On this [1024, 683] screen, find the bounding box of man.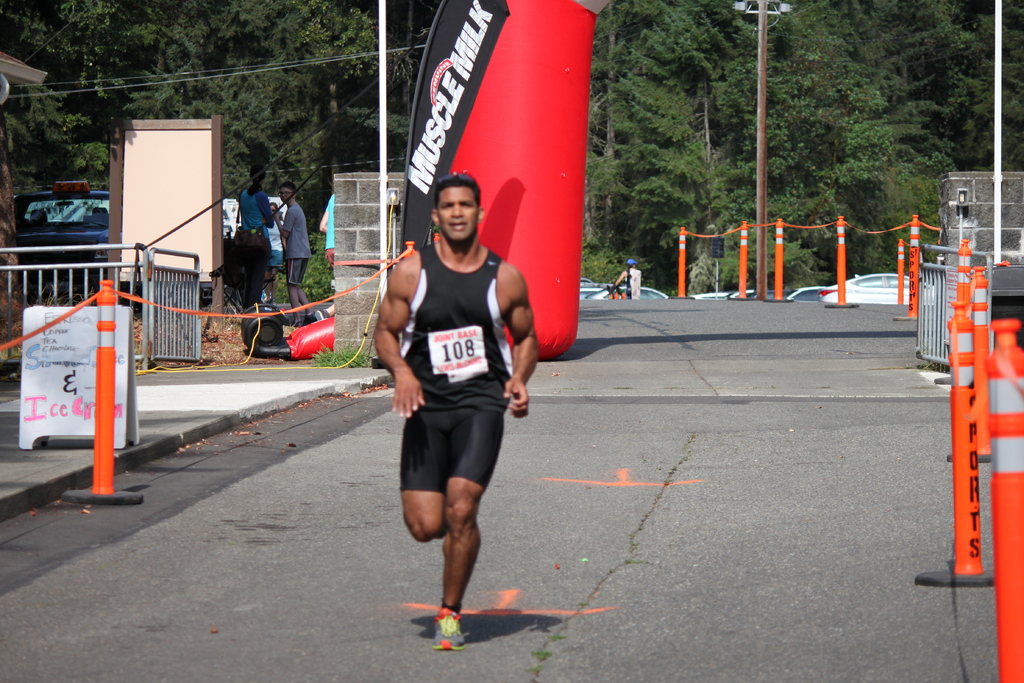
Bounding box: box=[369, 162, 539, 632].
